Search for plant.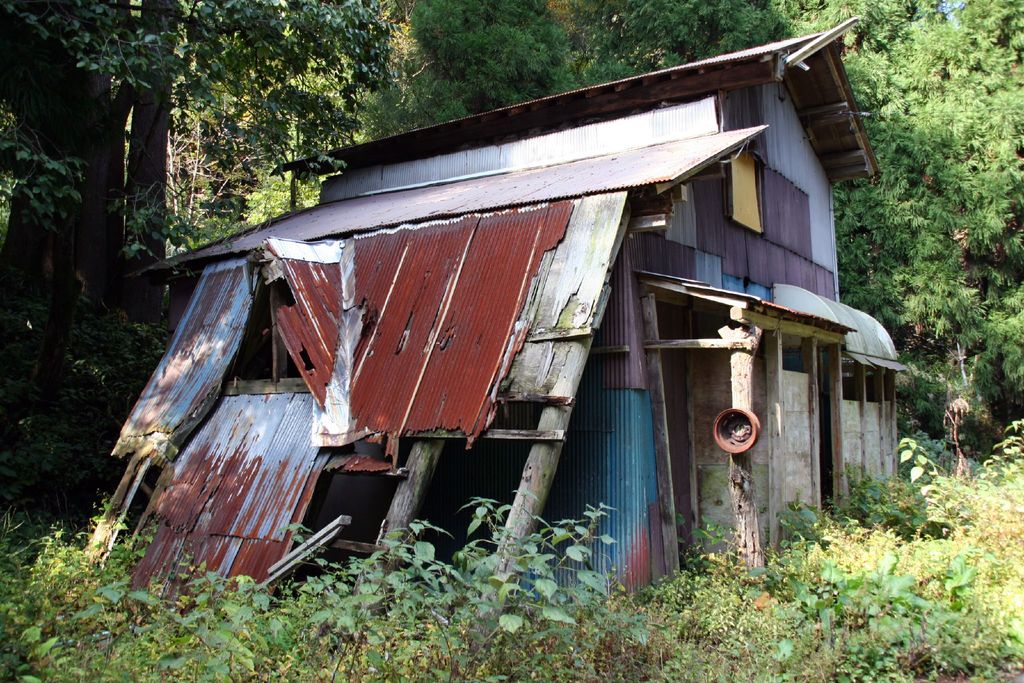
Found at l=937, t=531, r=988, b=593.
